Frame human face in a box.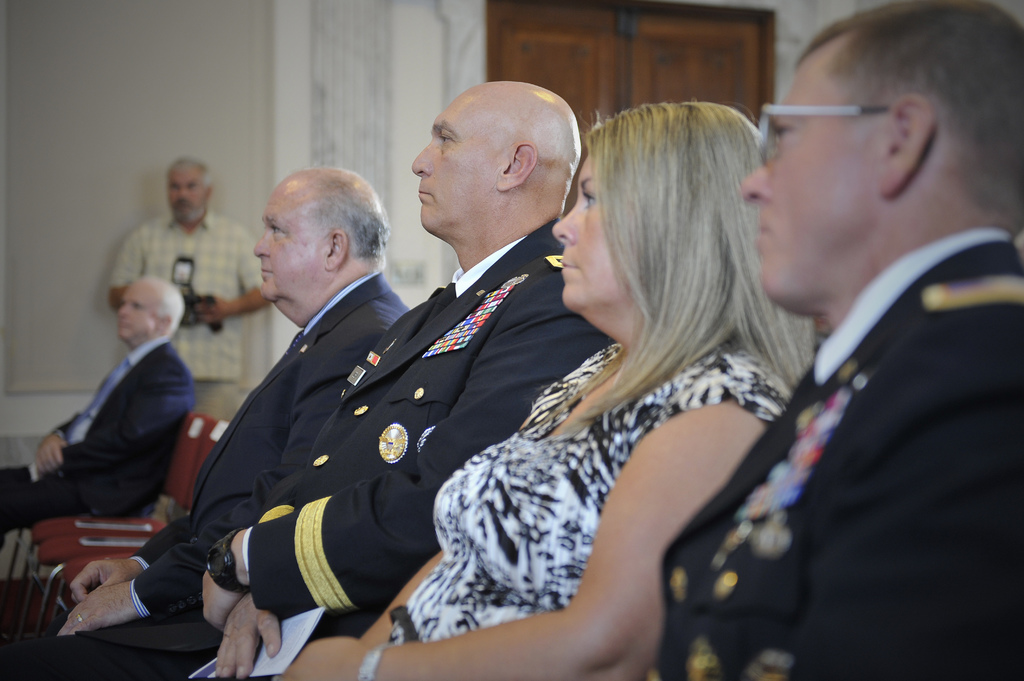
(x1=738, y1=53, x2=874, y2=303).
